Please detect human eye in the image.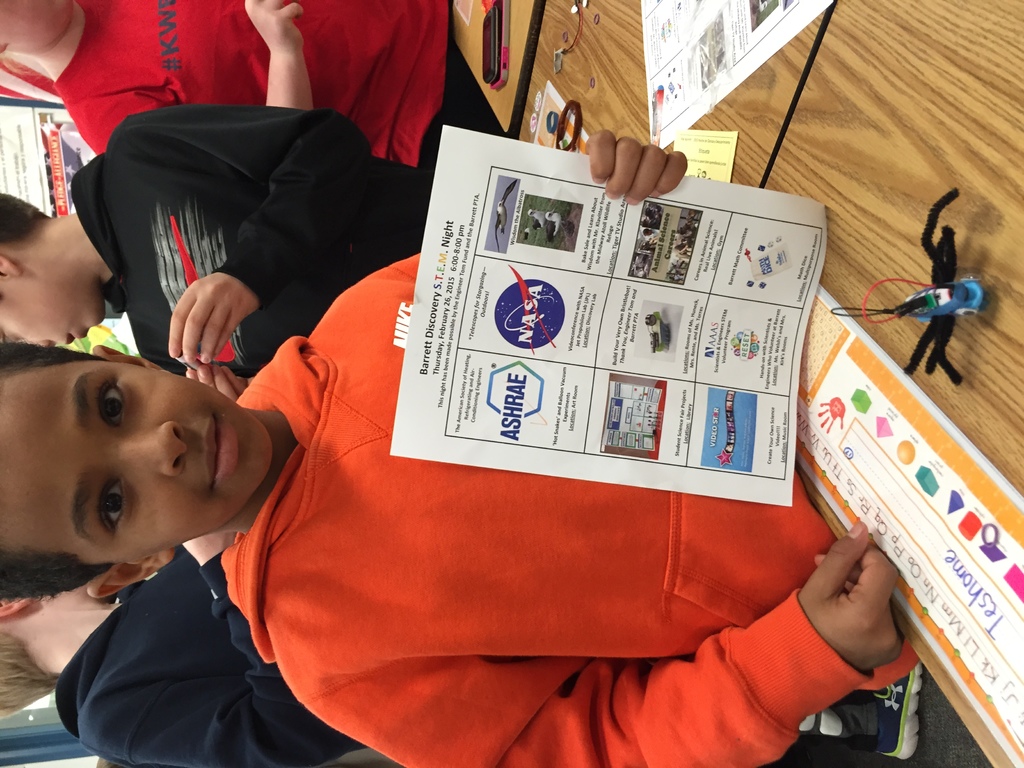
region(86, 474, 133, 540).
